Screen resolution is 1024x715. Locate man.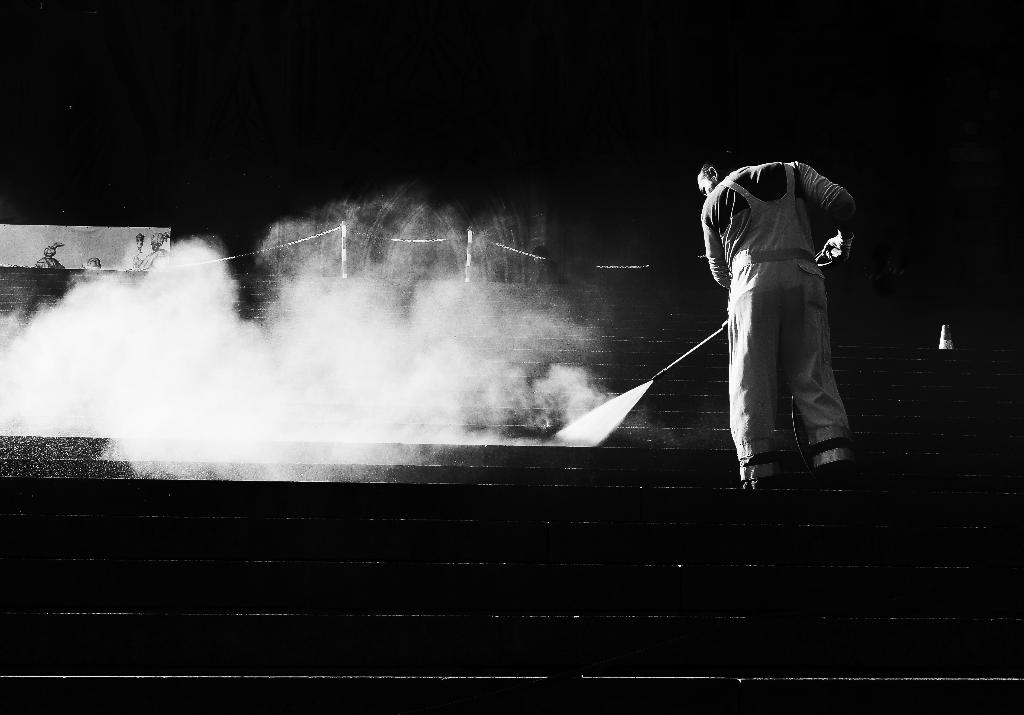
(693,147,858,488).
